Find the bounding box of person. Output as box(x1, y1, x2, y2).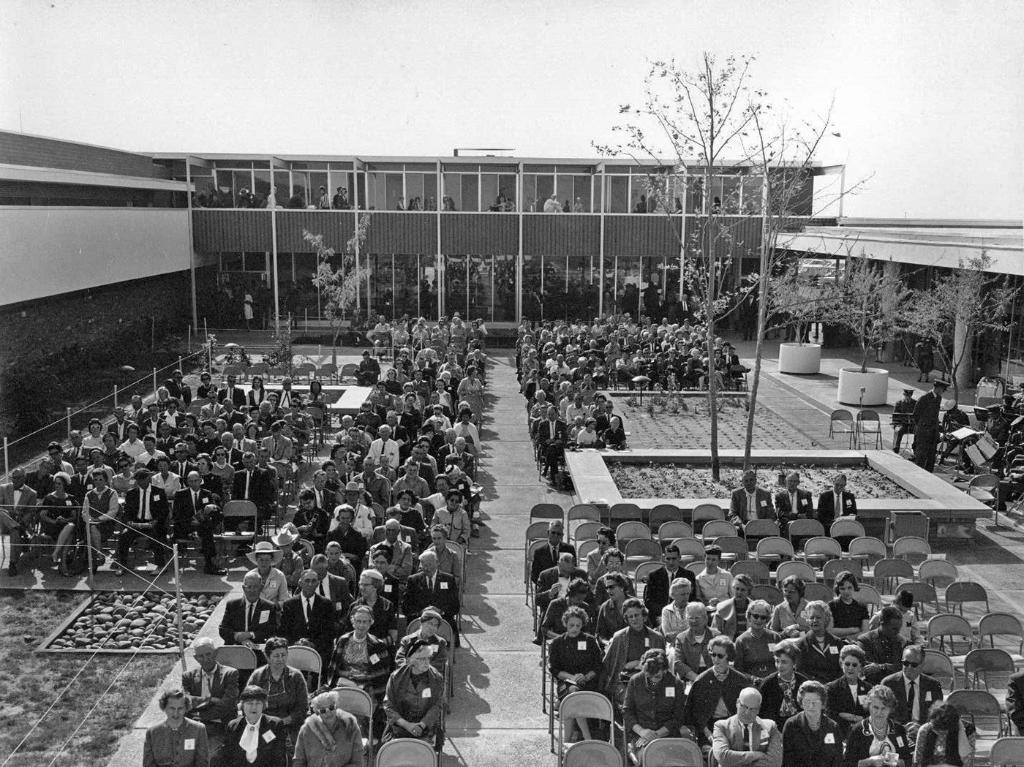
box(775, 578, 810, 645).
